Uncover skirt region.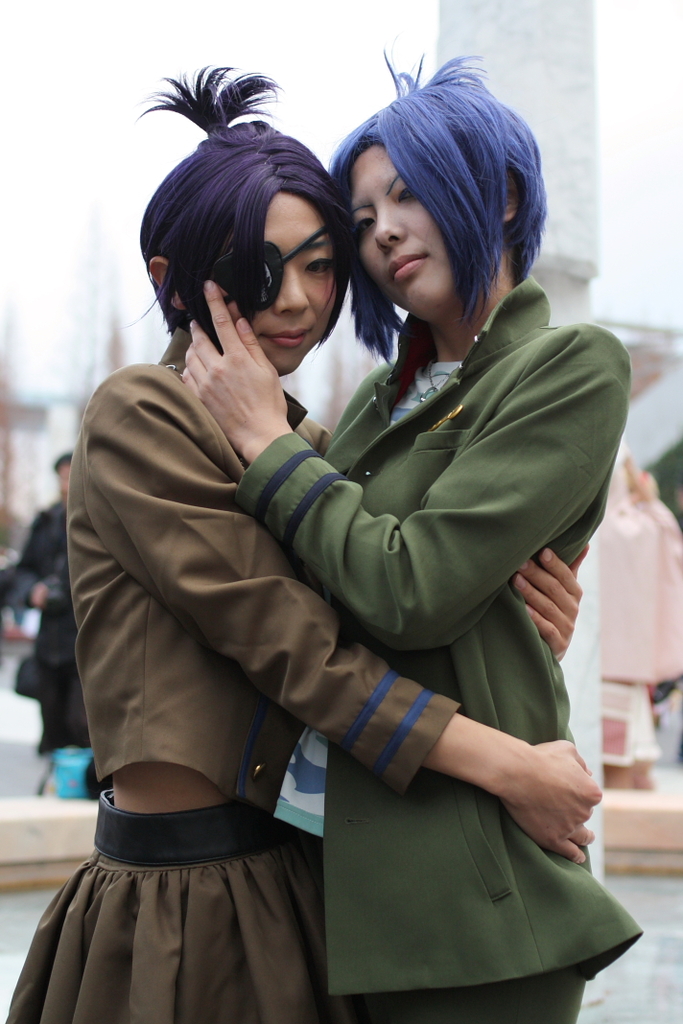
Uncovered: <region>4, 787, 321, 1021</region>.
